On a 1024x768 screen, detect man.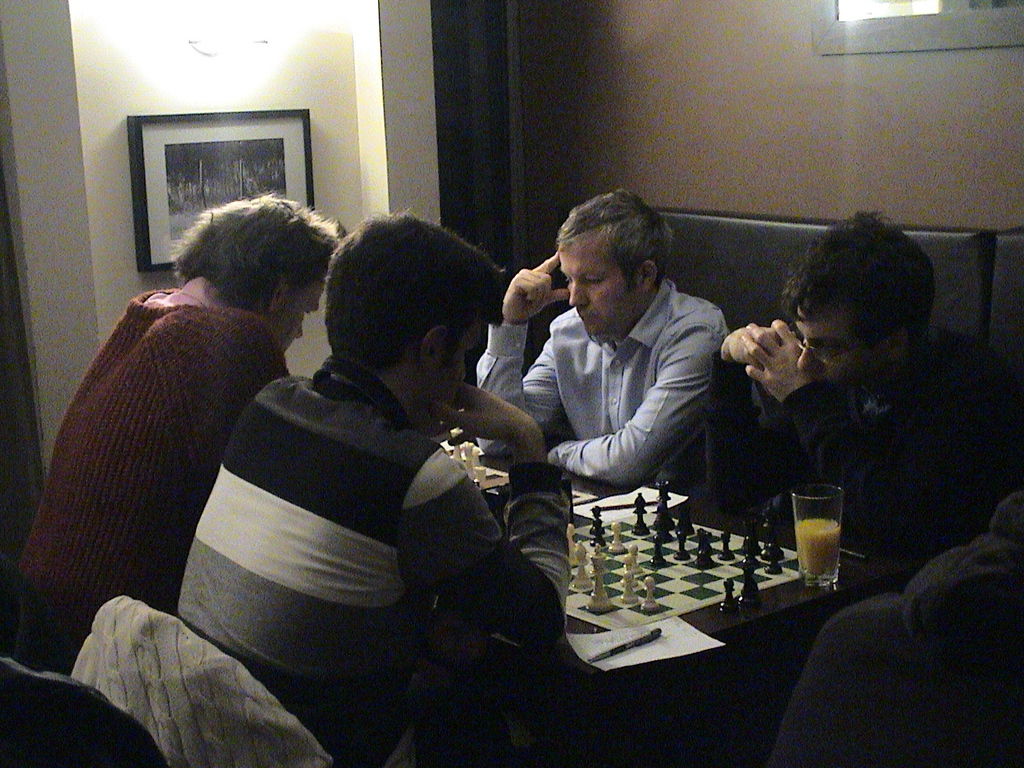
box(172, 218, 574, 767).
